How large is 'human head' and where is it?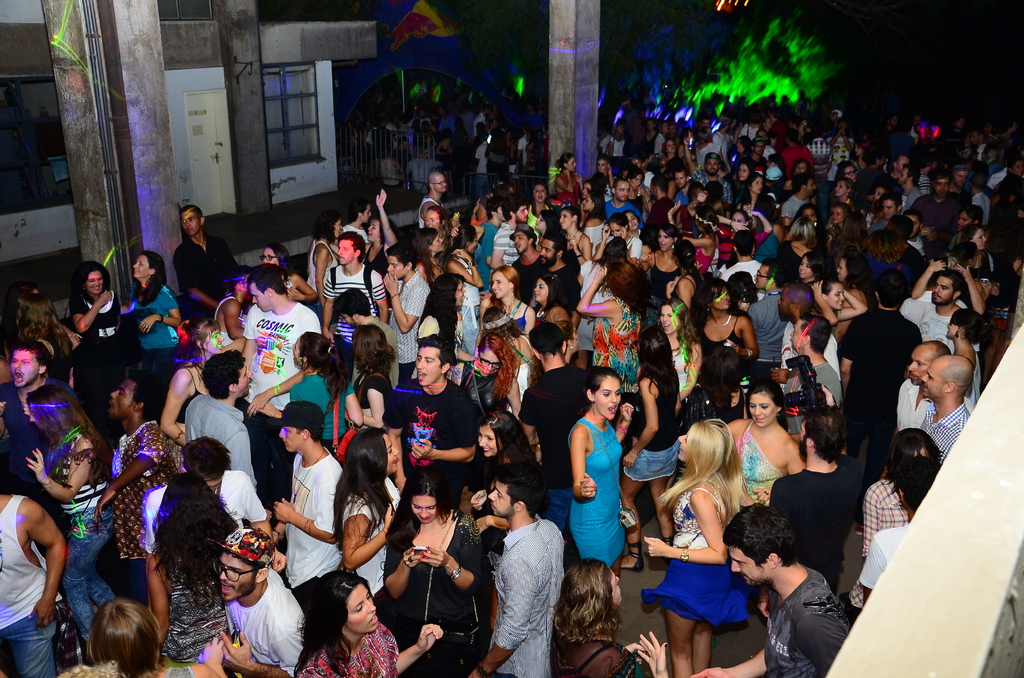
Bounding box: bbox=(787, 315, 829, 359).
